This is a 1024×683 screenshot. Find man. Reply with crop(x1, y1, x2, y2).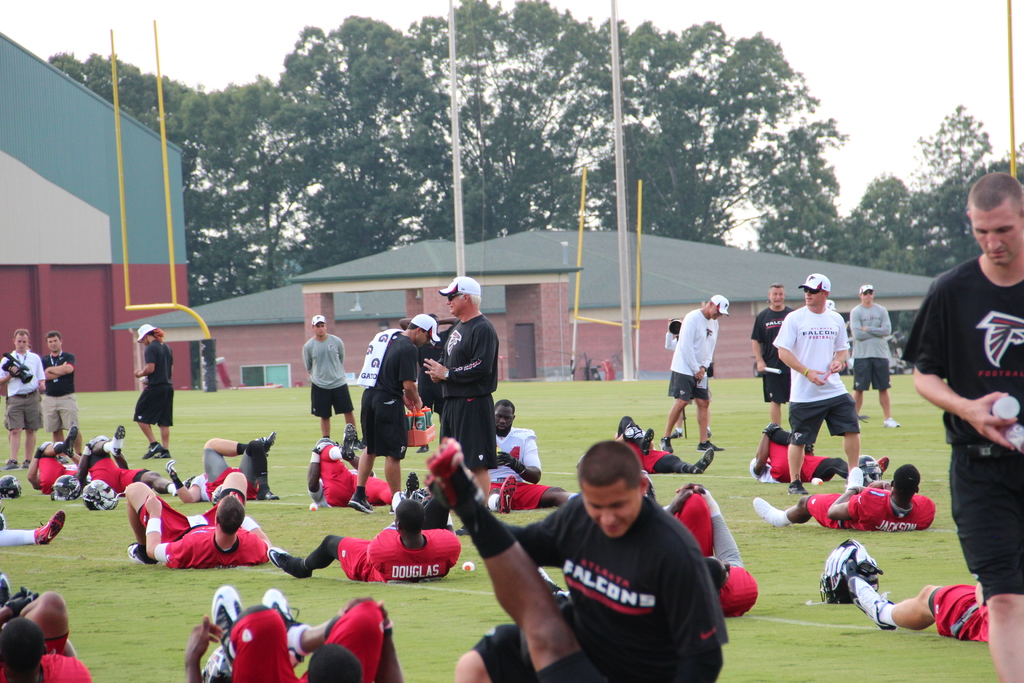
crop(349, 314, 442, 515).
